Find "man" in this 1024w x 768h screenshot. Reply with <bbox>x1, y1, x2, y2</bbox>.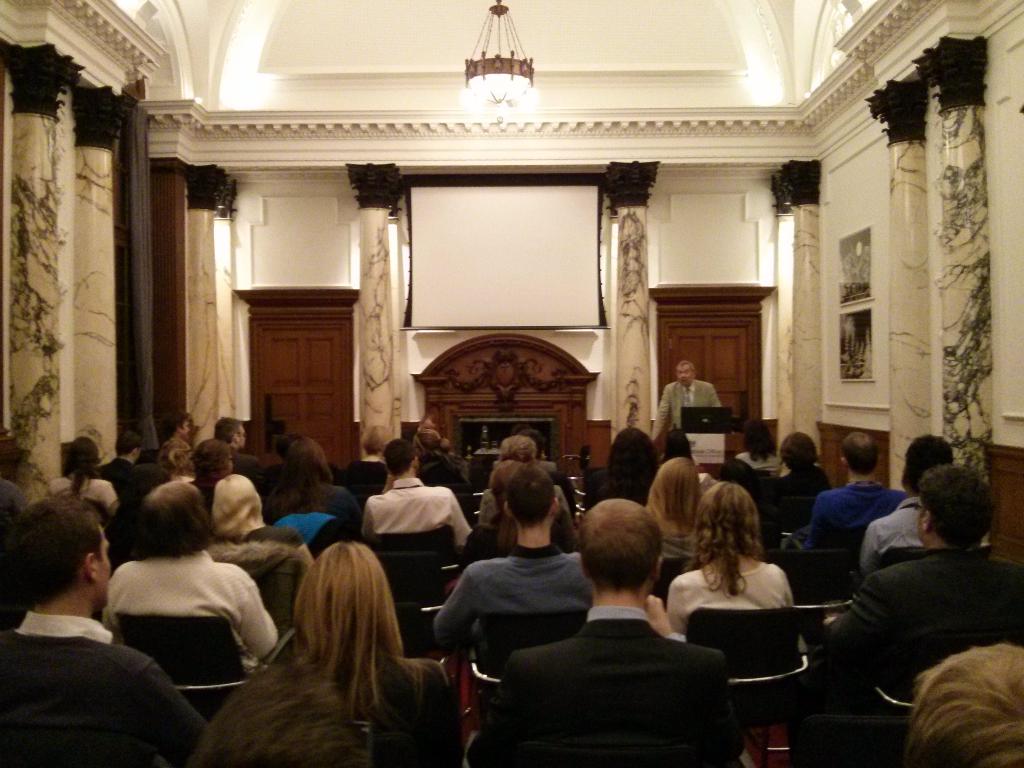
<bbox>0, 492, 210, 767</bbox>.
